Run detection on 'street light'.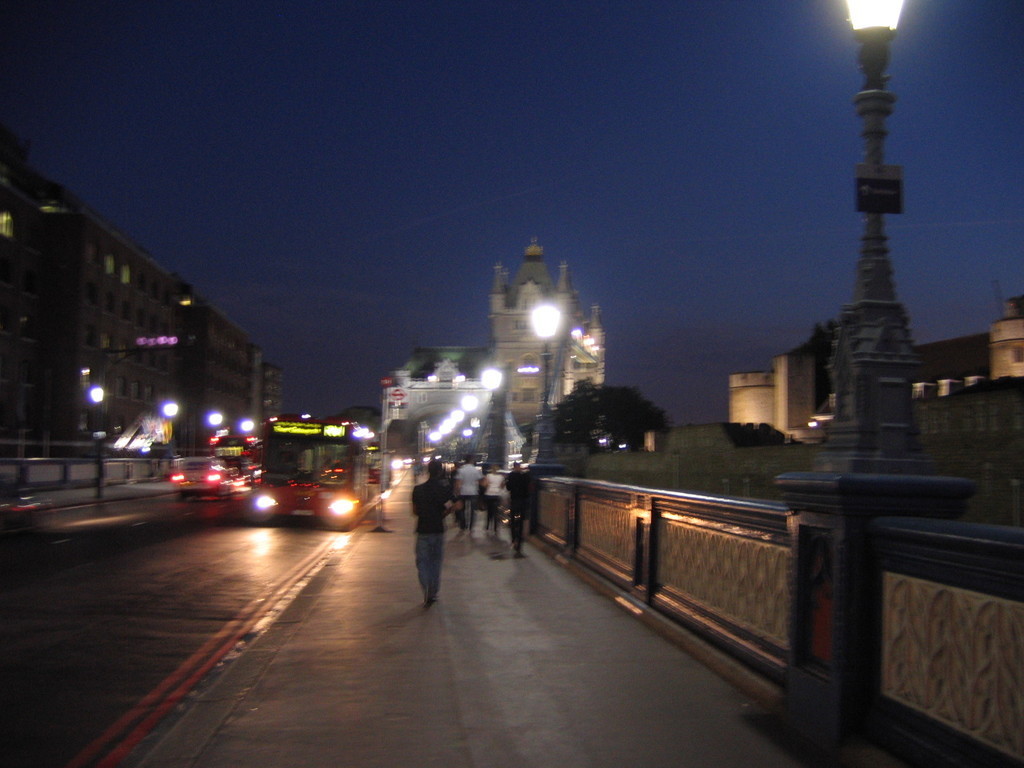
Result: {"left": 480, "top": 365, "right": 503, "bottom": 476}.
